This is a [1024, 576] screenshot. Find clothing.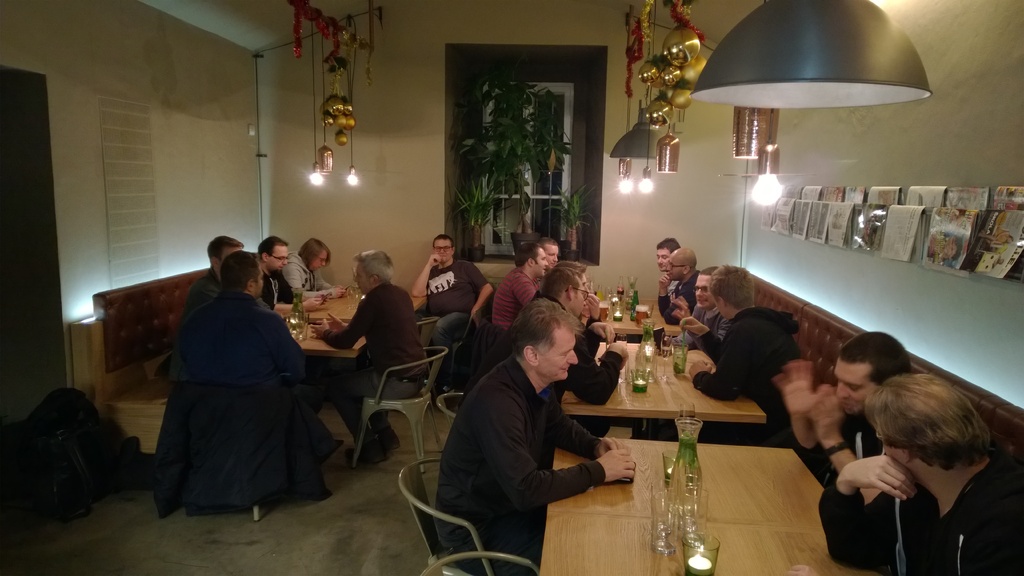
Bounding box: Rect(261, 267, 300, 309).
